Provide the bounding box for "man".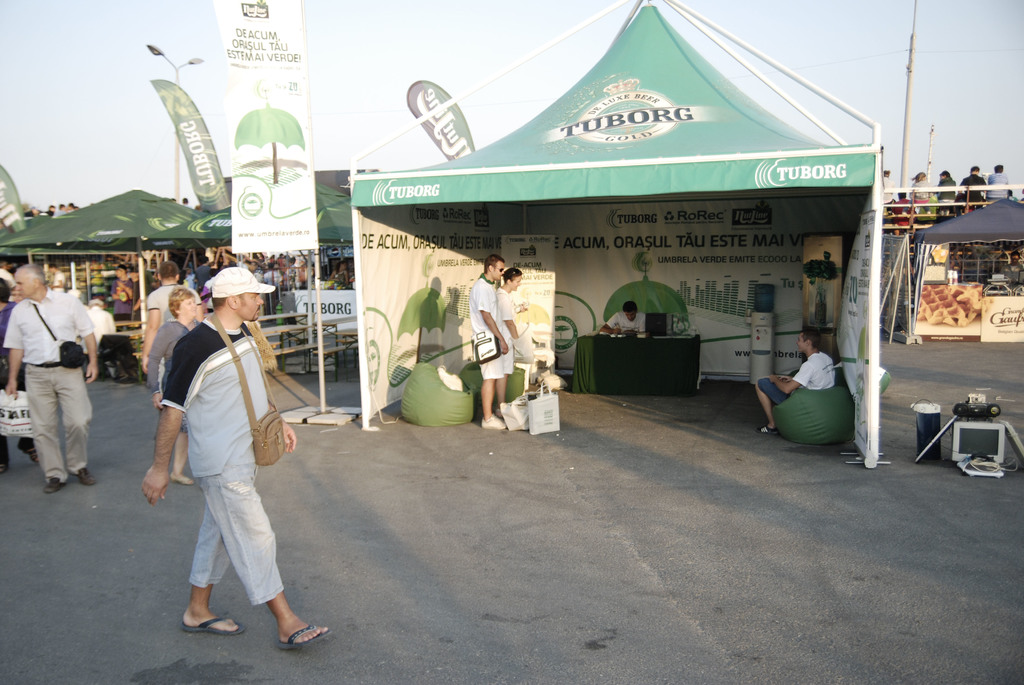
x1=600 y1=300 x2=653 y2=331.
